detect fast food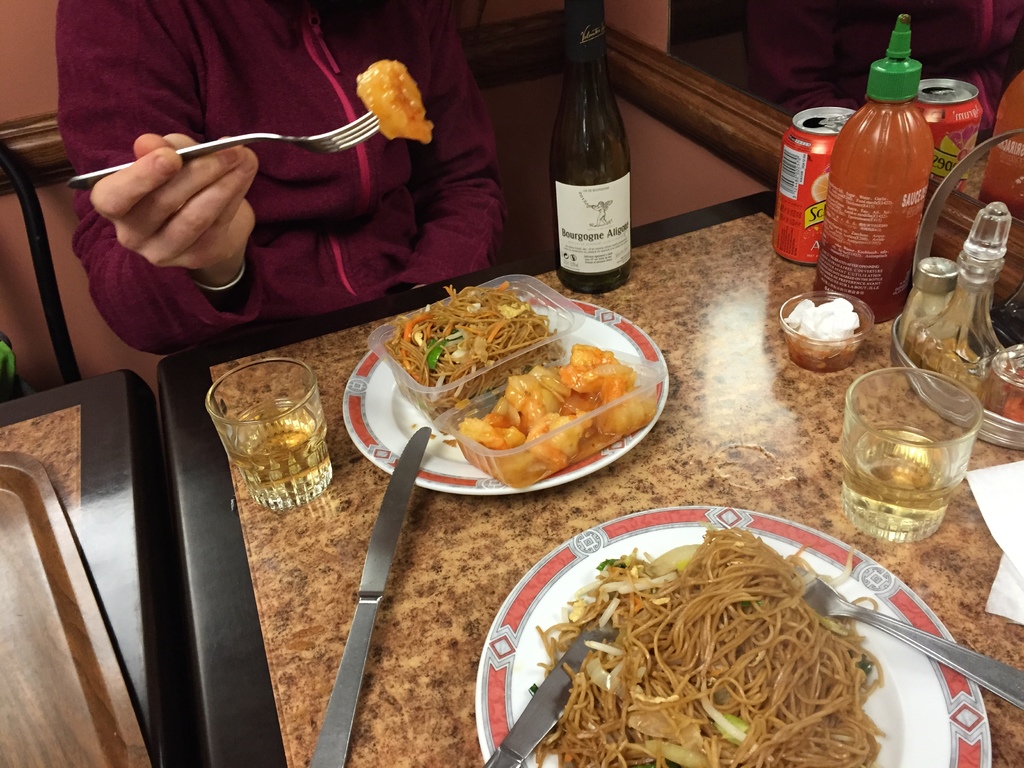
376/295/627/467
